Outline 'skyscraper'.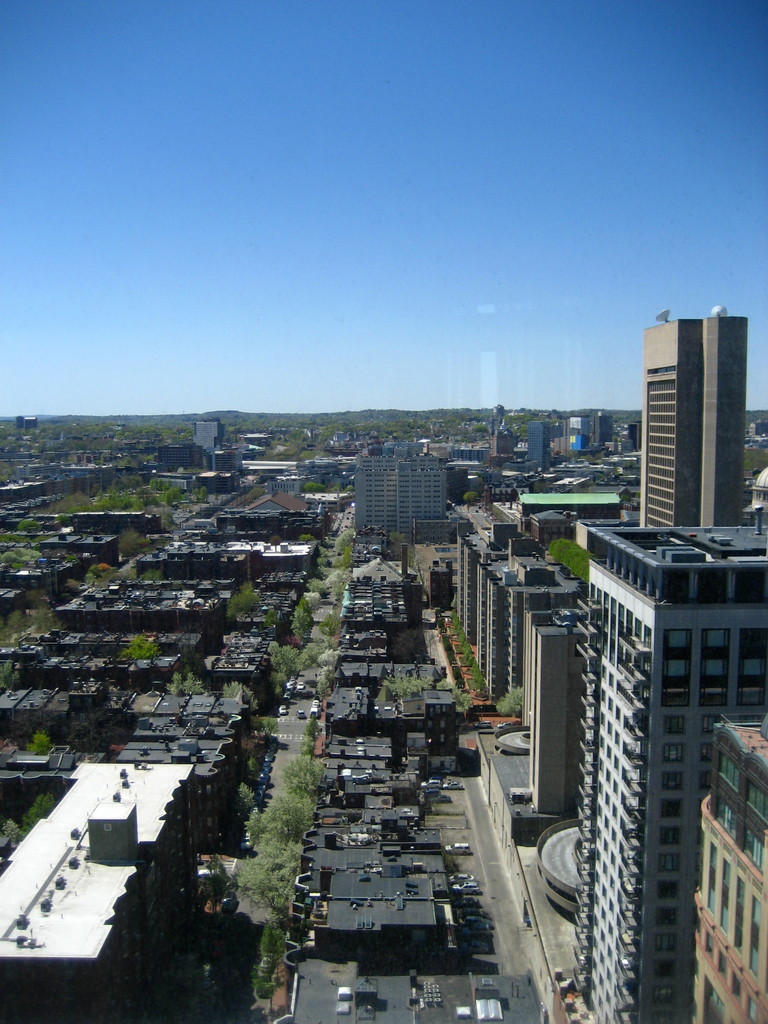
Outline: 394, 454, 447, 536.
